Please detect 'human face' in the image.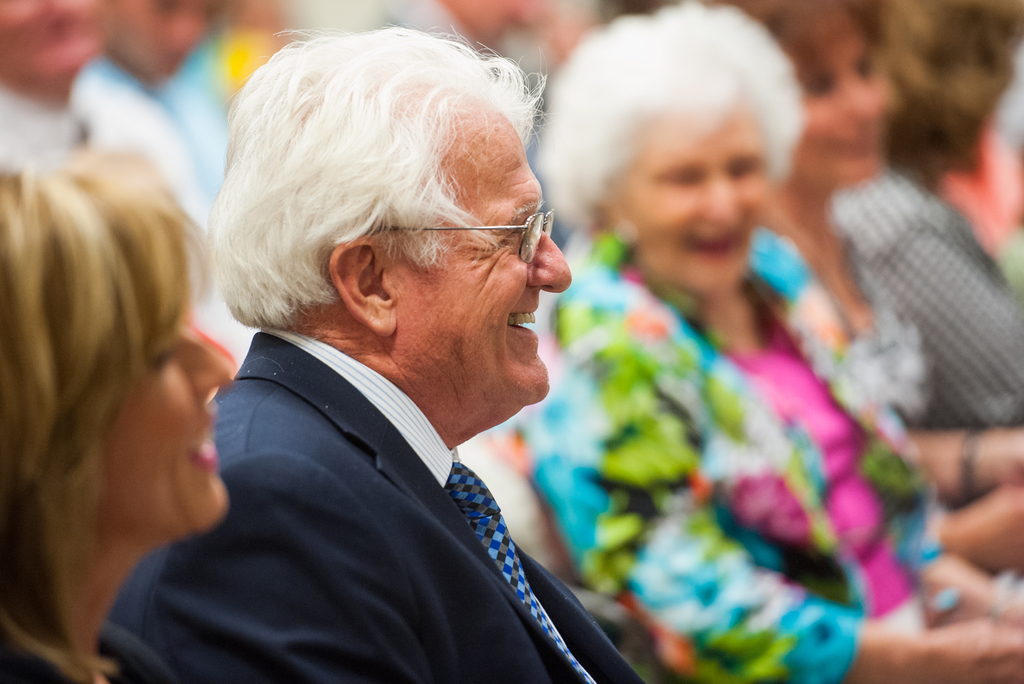
bbox=[618, 101, 772, 289].
